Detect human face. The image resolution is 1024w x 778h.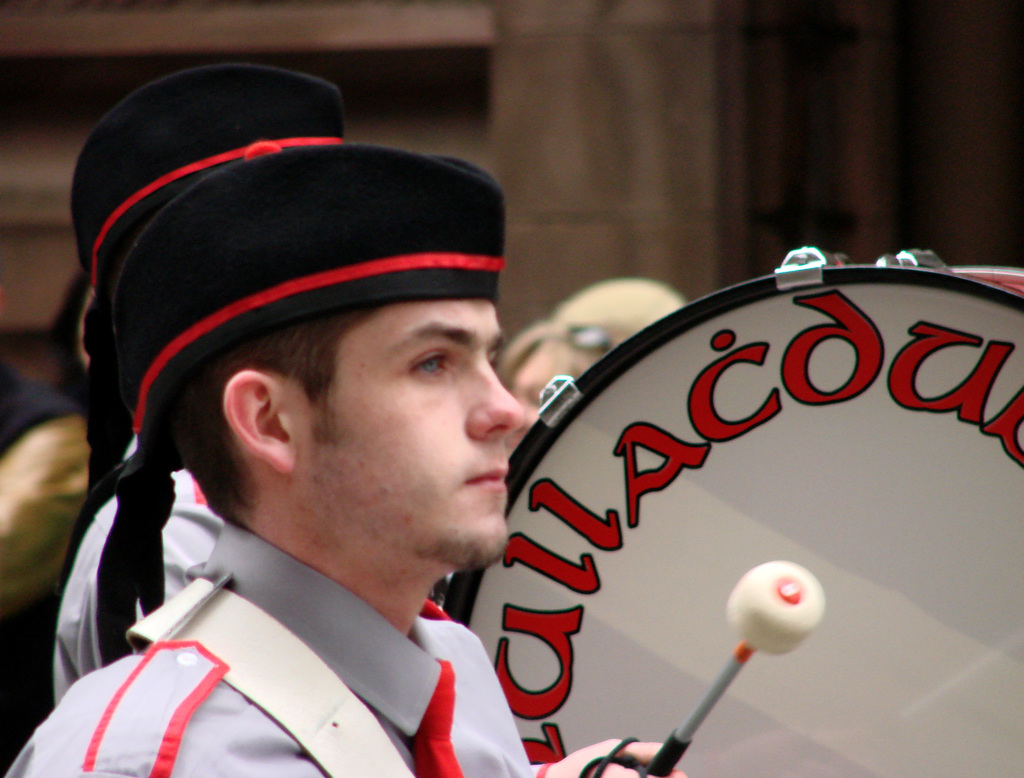
299:298:522:562.
